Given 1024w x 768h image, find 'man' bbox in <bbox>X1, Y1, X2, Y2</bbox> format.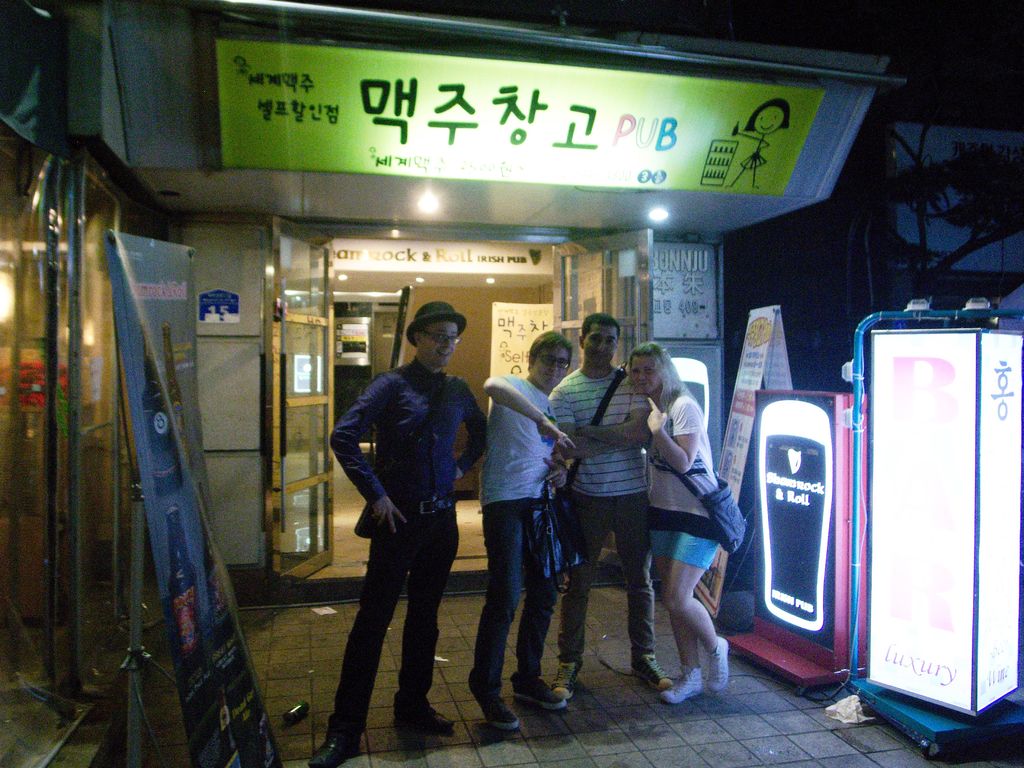
<bbox>541, 314, 657, 692</bbox>.
